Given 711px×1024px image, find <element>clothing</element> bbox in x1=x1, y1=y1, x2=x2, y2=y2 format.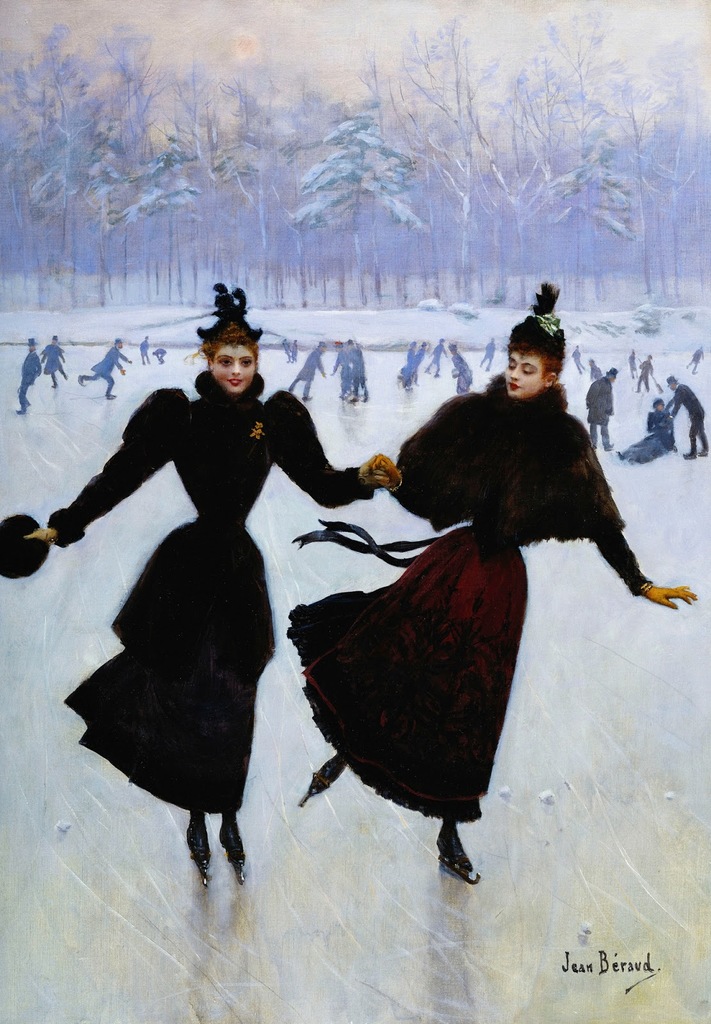
x1=86, y1=346, x2=127, y2=393.
